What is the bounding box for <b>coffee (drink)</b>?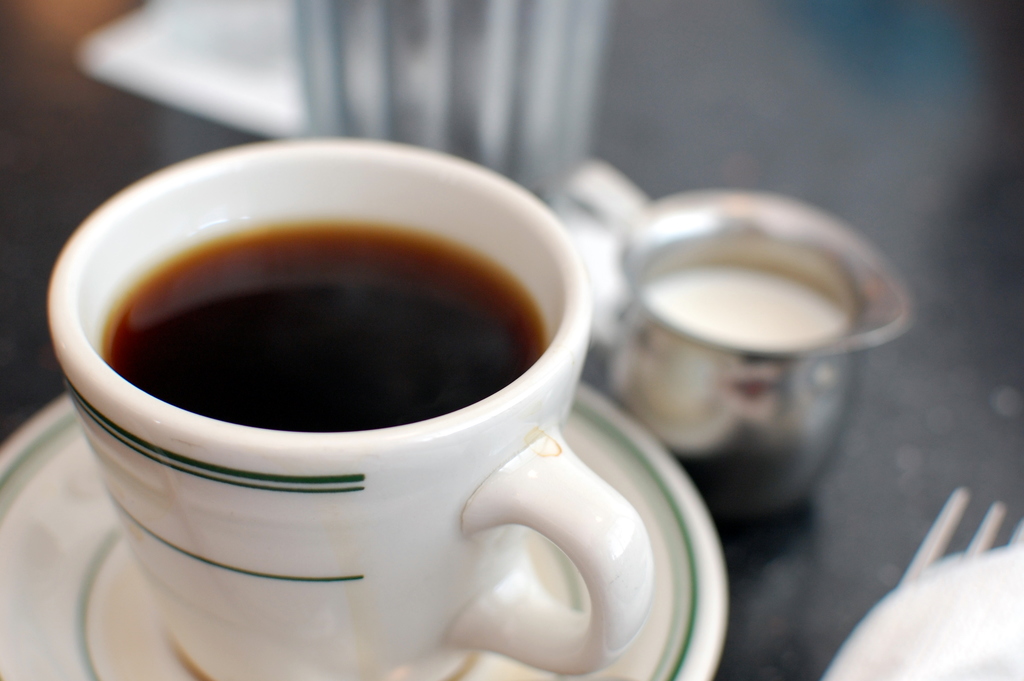
select_region(103, 217, 553, 434).
